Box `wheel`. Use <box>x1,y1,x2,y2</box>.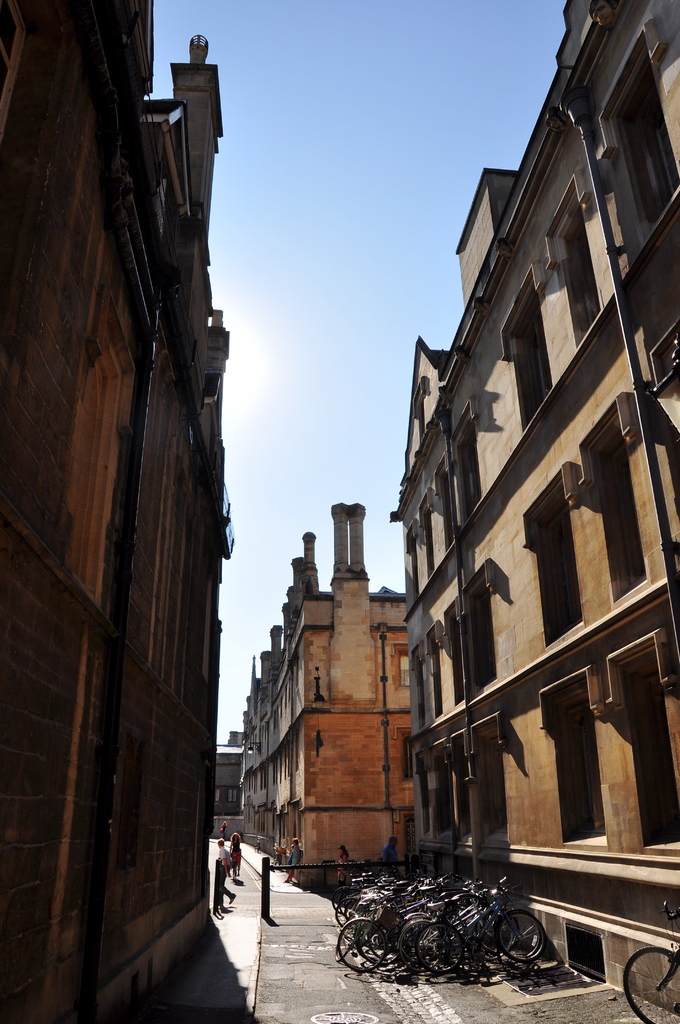
<box>453,929,505,973</box>.
